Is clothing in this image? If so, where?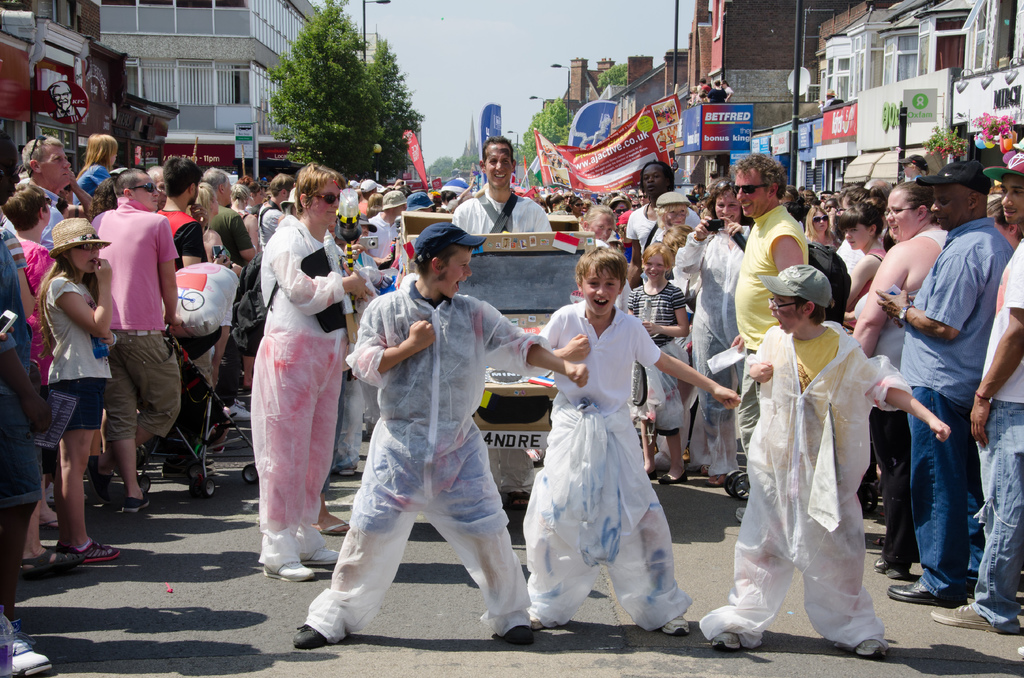
Yes, at locate(252, 214, 373, 570).
